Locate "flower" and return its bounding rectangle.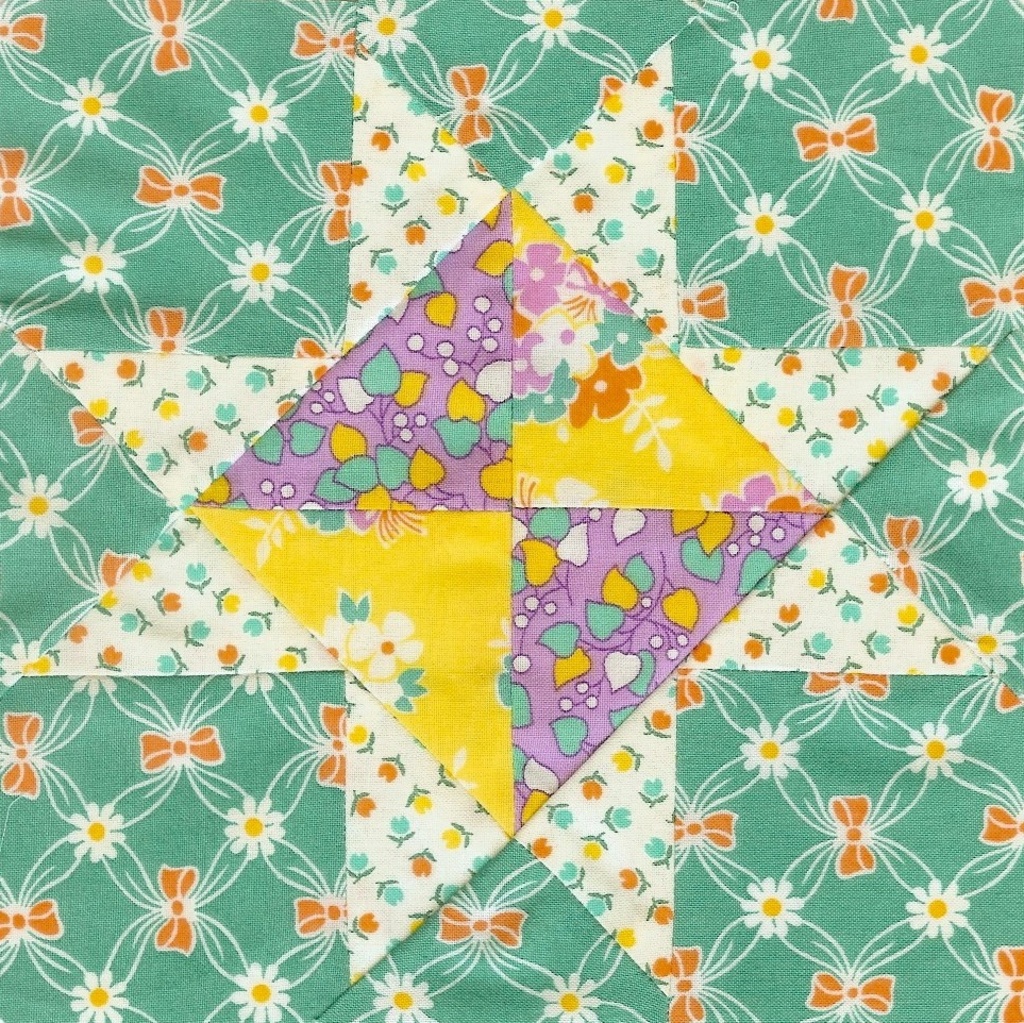
<region>347, 0, 414, 51</region>.
